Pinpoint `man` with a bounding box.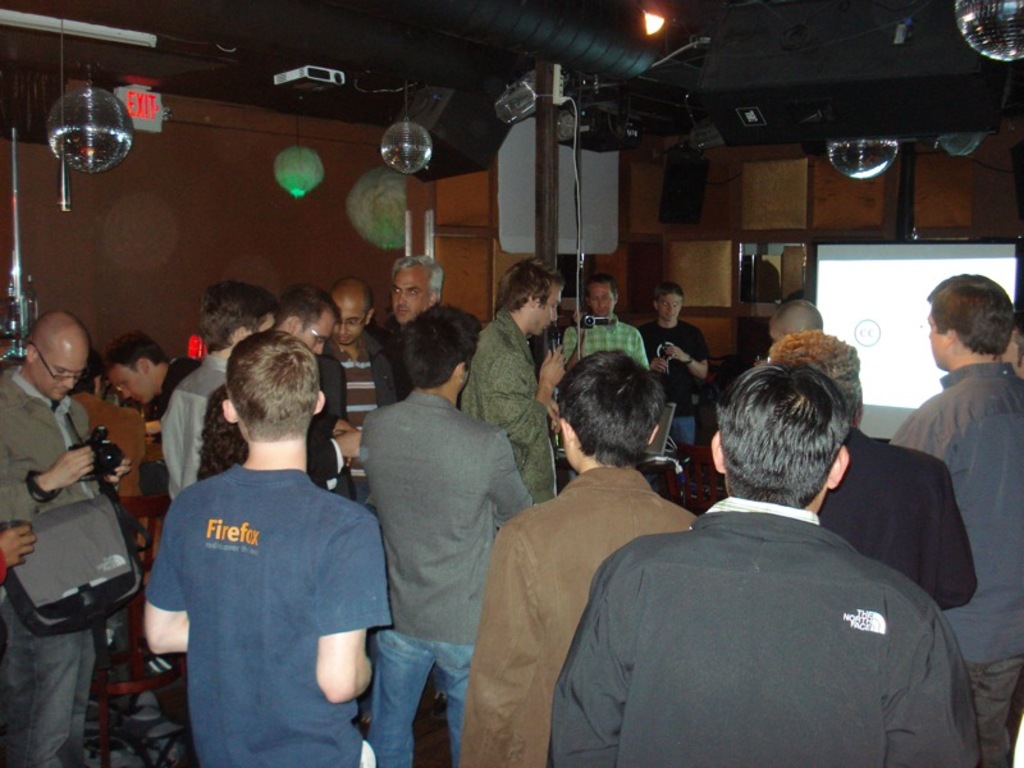
[x1=645, y1=280, x2=717, y2=458].
